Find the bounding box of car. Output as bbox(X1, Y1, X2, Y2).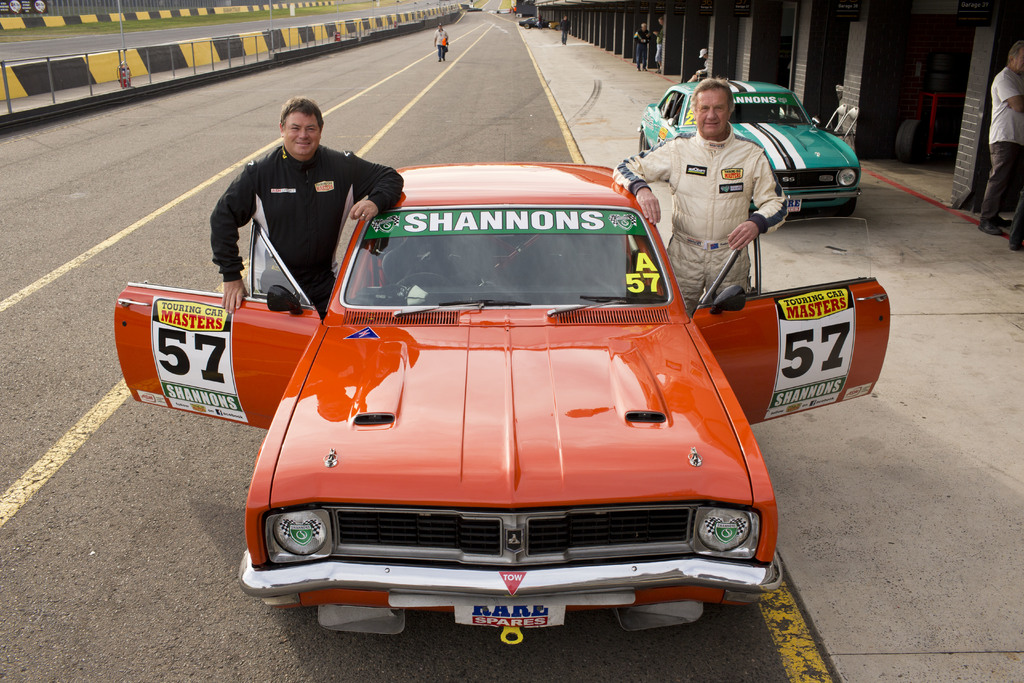
bbox(548, 22, 557, 30).
